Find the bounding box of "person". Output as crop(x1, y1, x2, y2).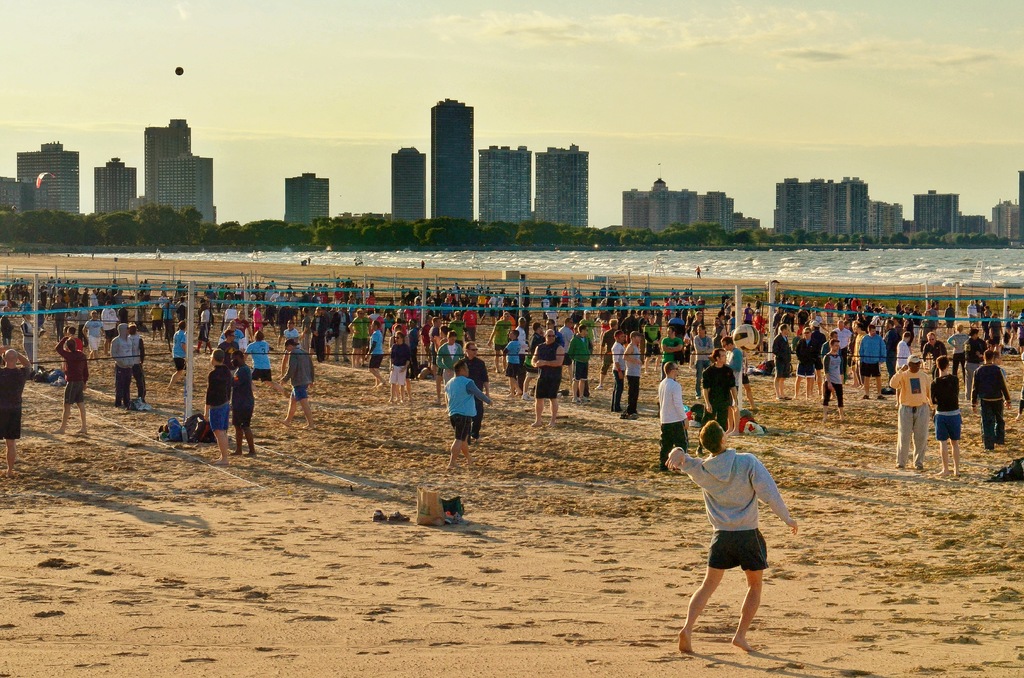
crop(986, 312, 1005, 351).
